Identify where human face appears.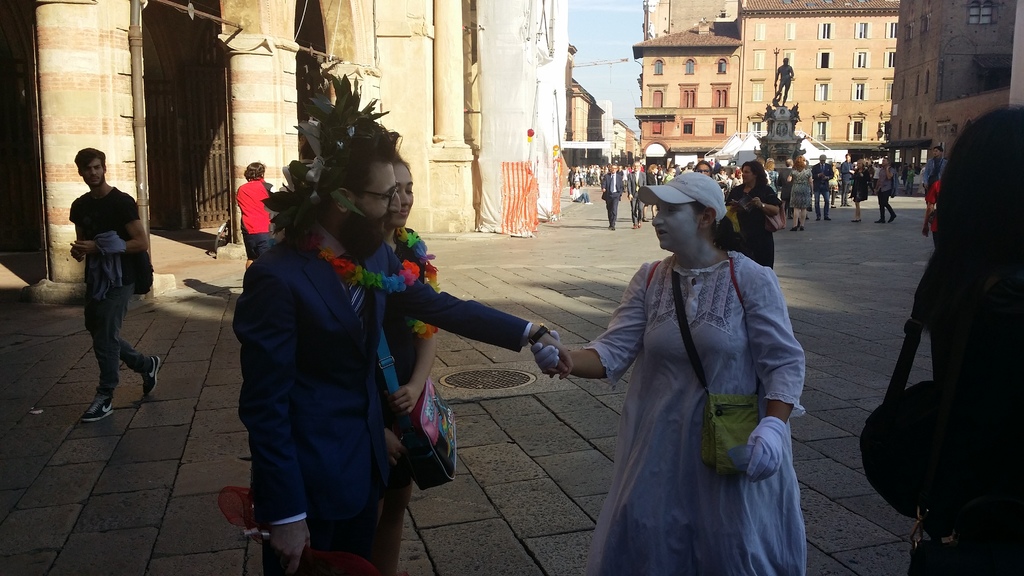
Appears at bbox=(653, 196, 701, 250).
